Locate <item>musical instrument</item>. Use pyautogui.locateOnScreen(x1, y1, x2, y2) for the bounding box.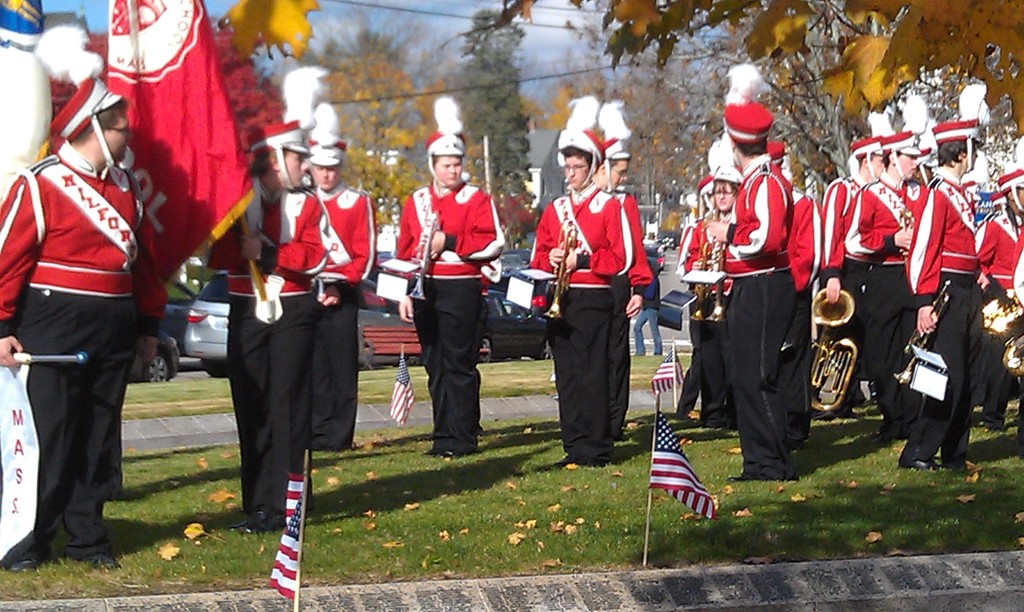
pyautogui.locateOnScreen(403, 195, 442, 307).
